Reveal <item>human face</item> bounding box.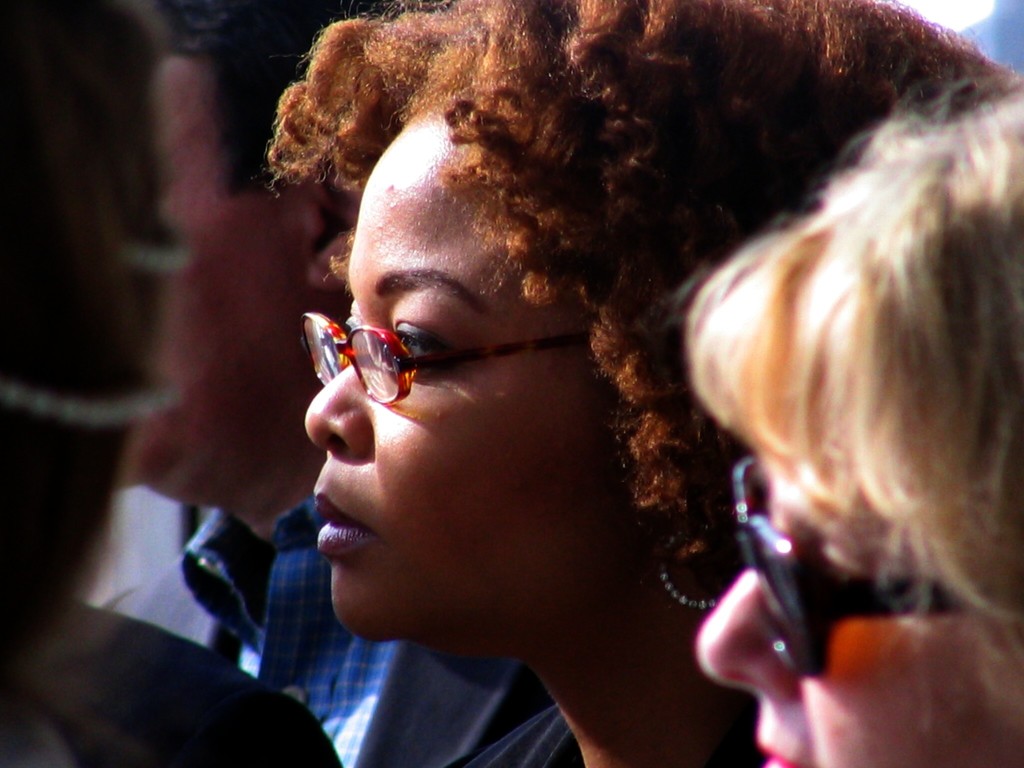
Revealed: 692 446 1023 767.
